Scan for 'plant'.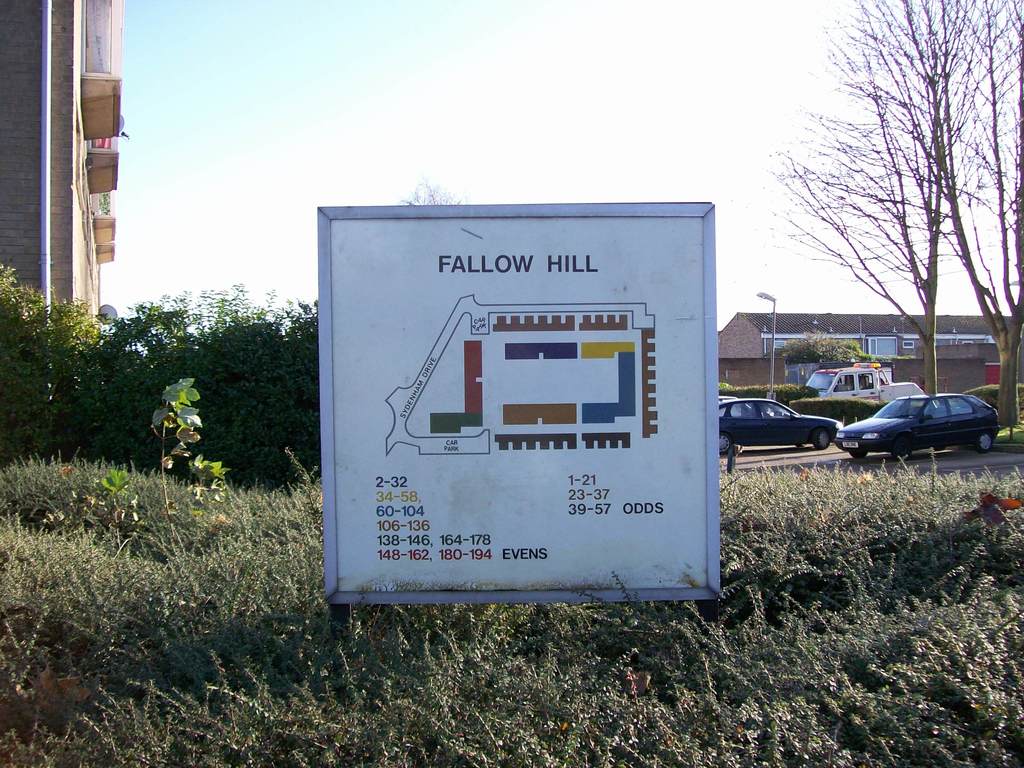
Scan result: (left=0, top=268, right=323, bottom=491).
